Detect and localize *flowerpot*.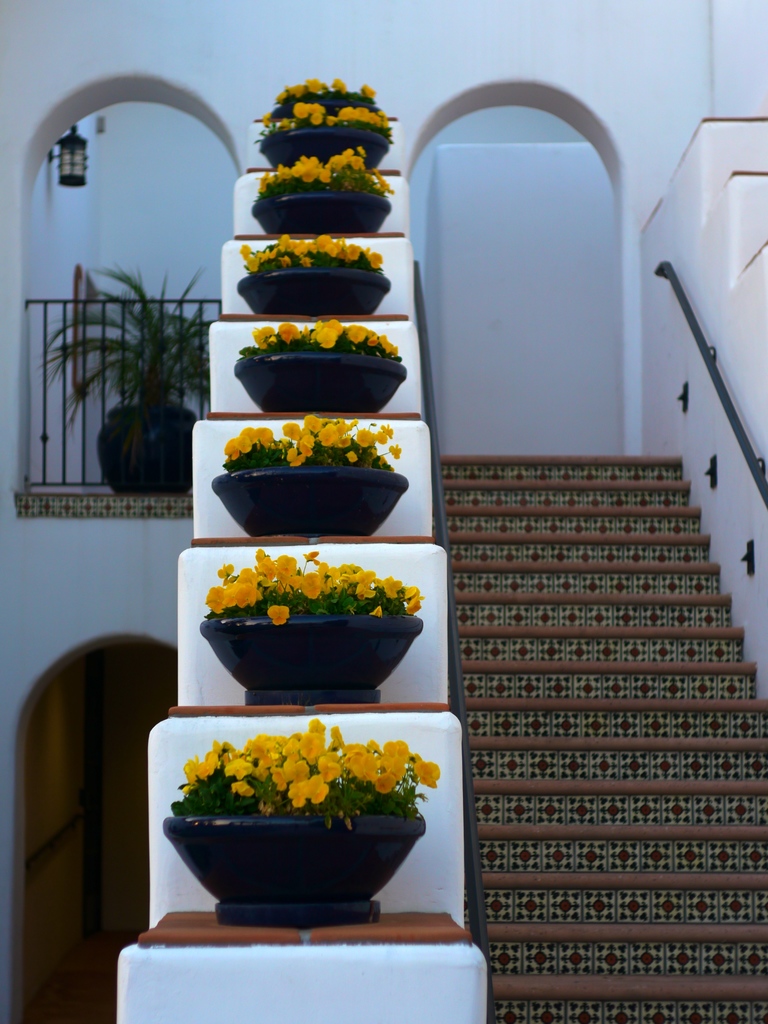
Localized at x1=232, y1=350, x2=411, y2=413.
